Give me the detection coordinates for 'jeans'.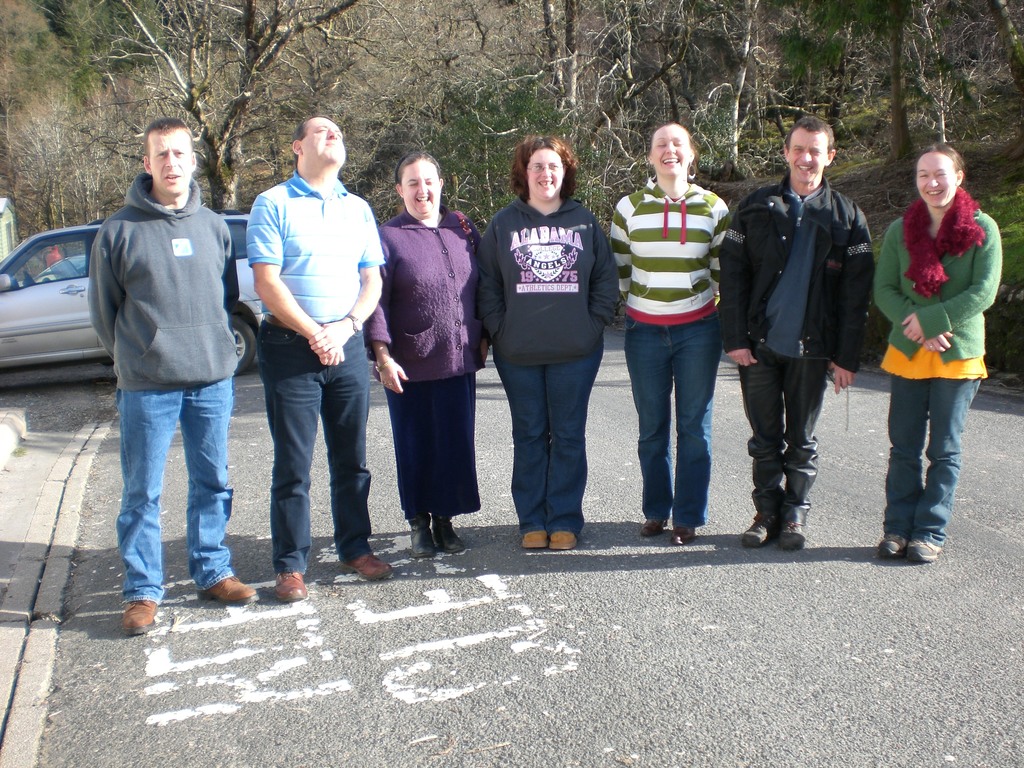
(879, 372, 981, 540).
